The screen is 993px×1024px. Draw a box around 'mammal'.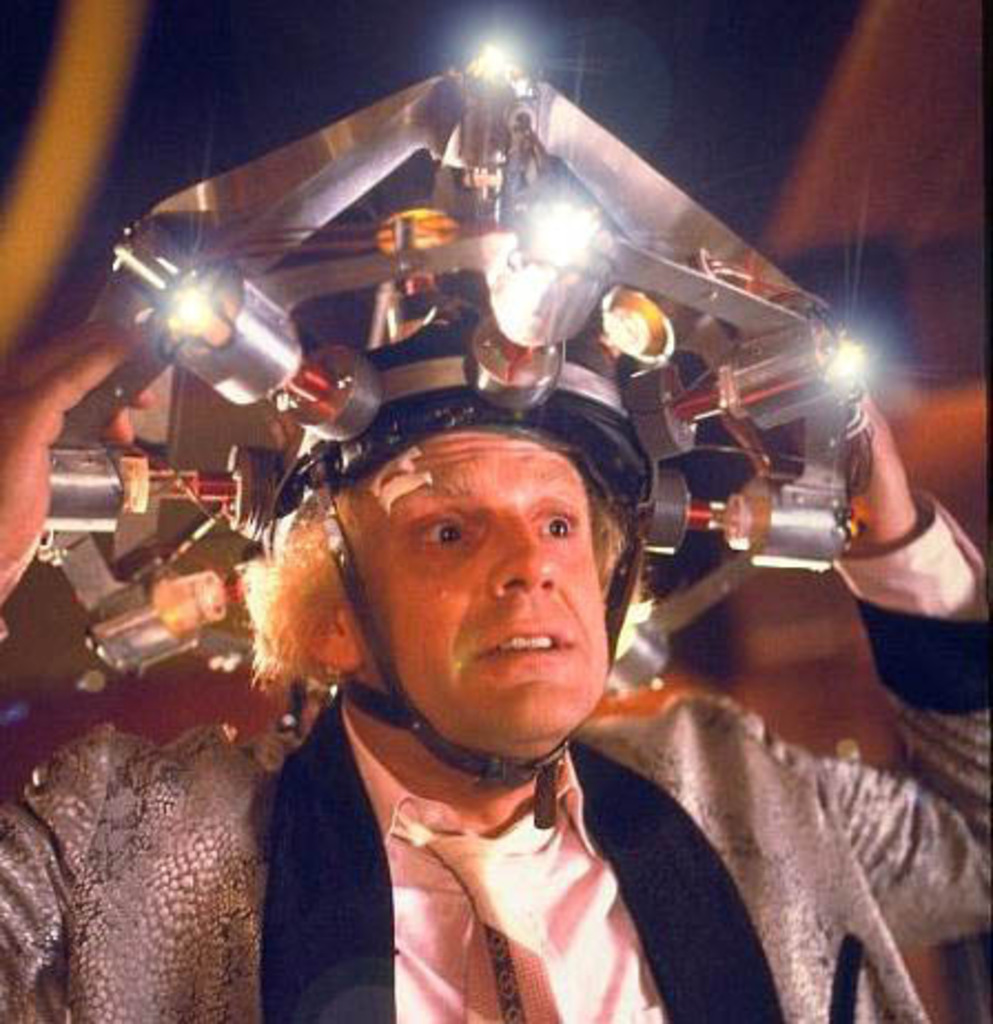
[x1=0, y1=310, x2=991, y2=1022].
